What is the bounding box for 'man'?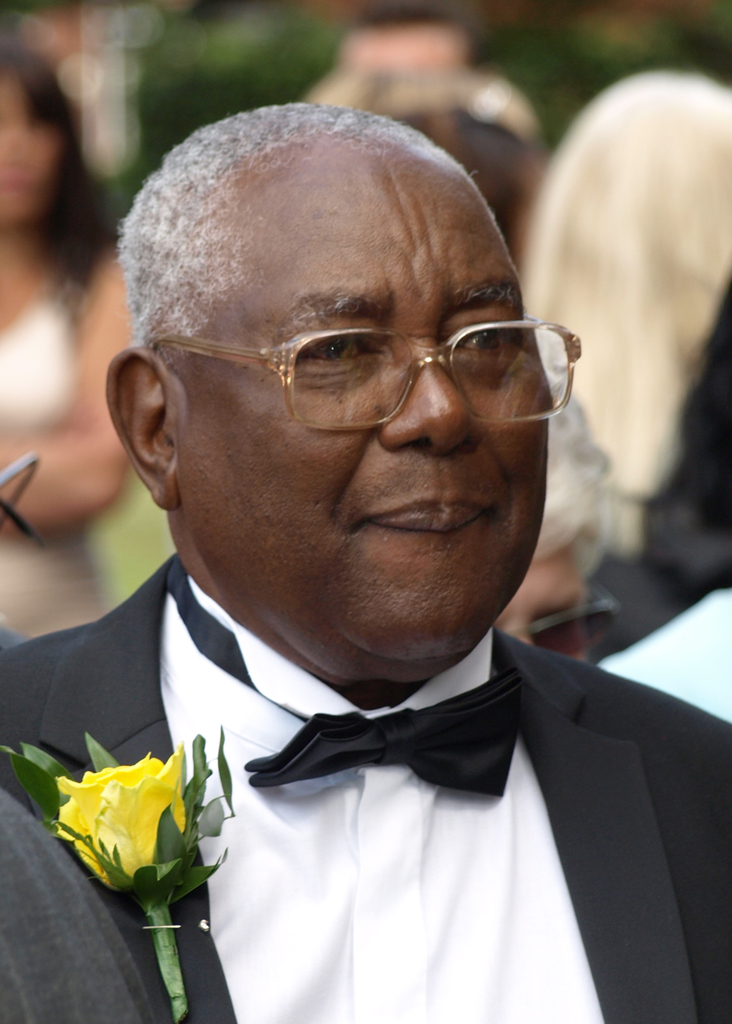
select_region(0, 118, 731, 995).
